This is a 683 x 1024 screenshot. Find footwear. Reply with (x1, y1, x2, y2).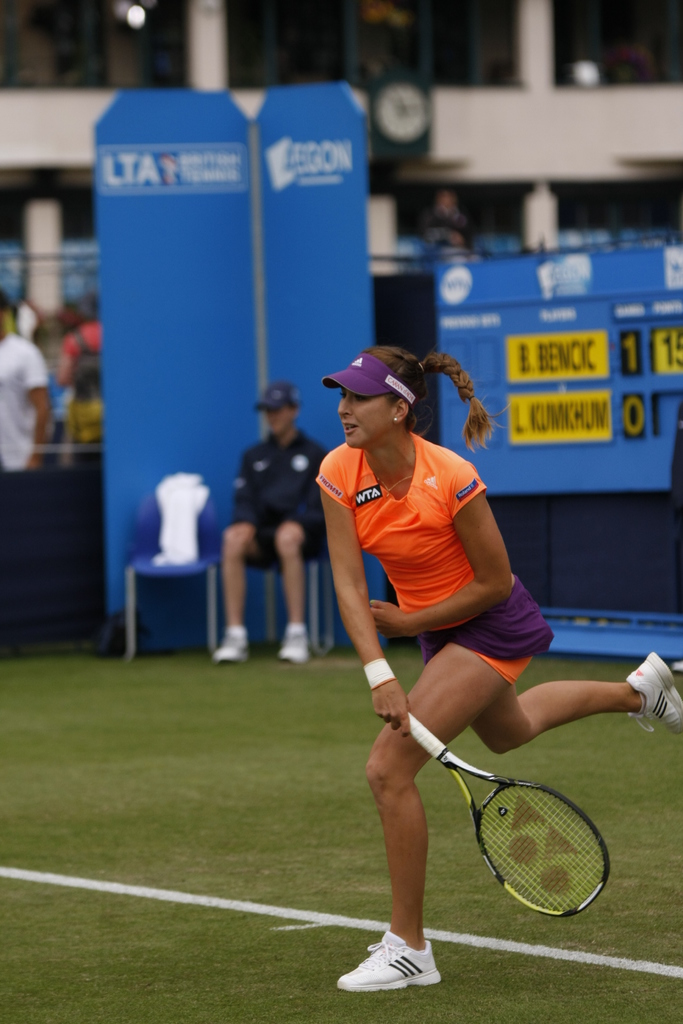
(213, 632, 253, 672).
